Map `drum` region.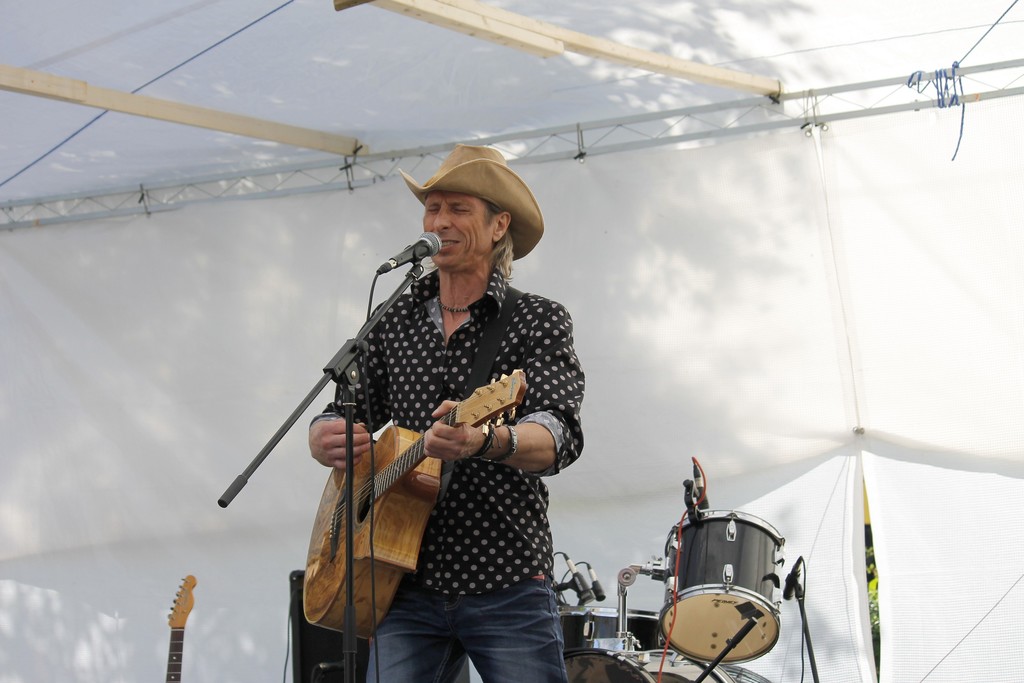
Mapped to 659/509/786/667.
